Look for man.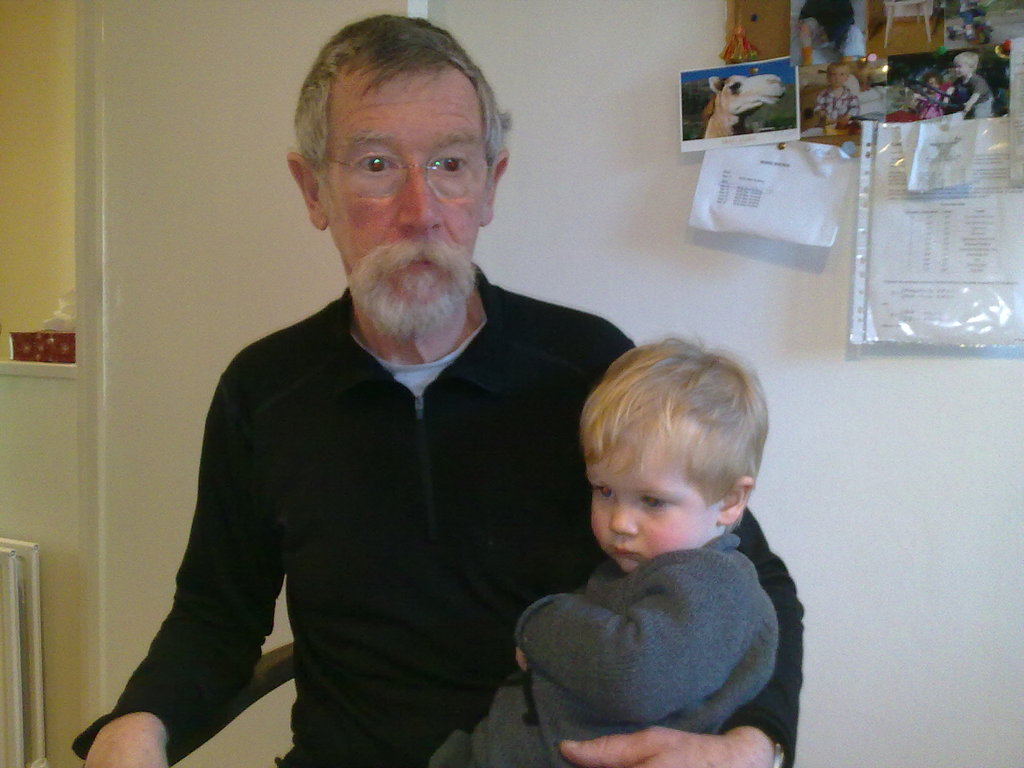
Found: l=176, t=86, r=783, b=767.
